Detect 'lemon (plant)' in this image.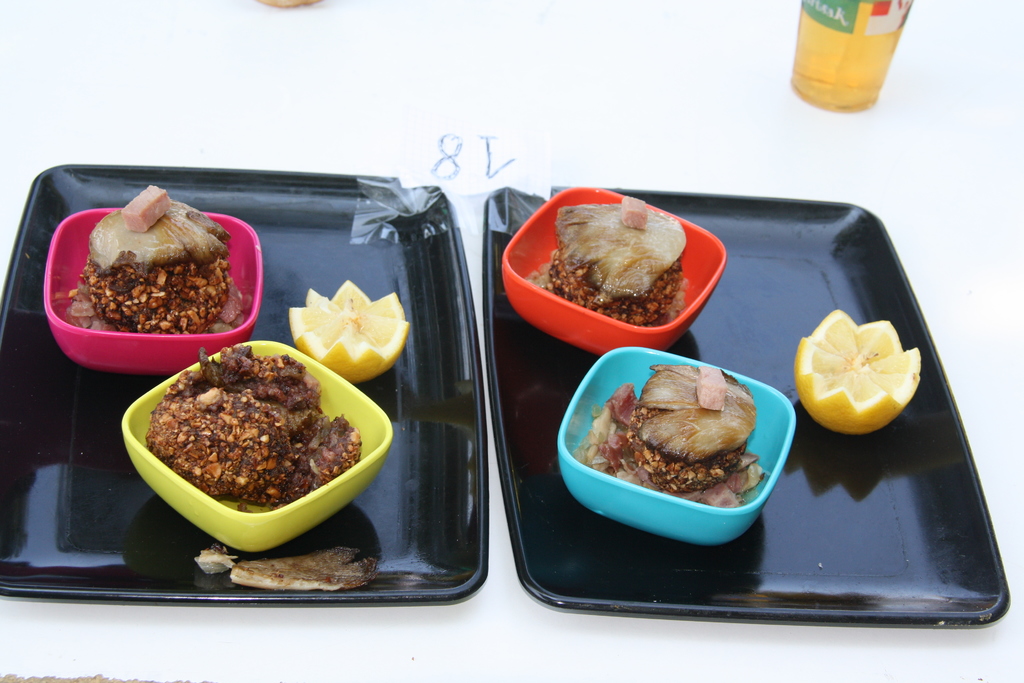
Detection: BBox(792, 311, 918, 429).
